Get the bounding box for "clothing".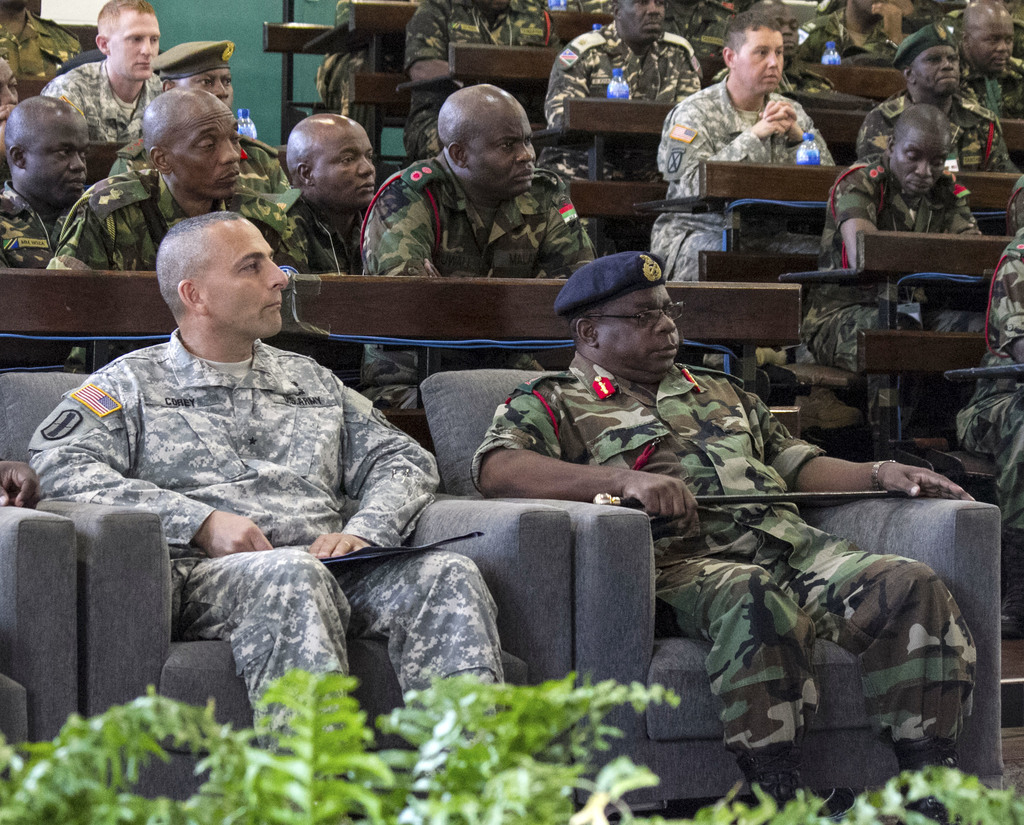
{"left": 356, "top": 155, "right": 592, "bottom": 406}.
